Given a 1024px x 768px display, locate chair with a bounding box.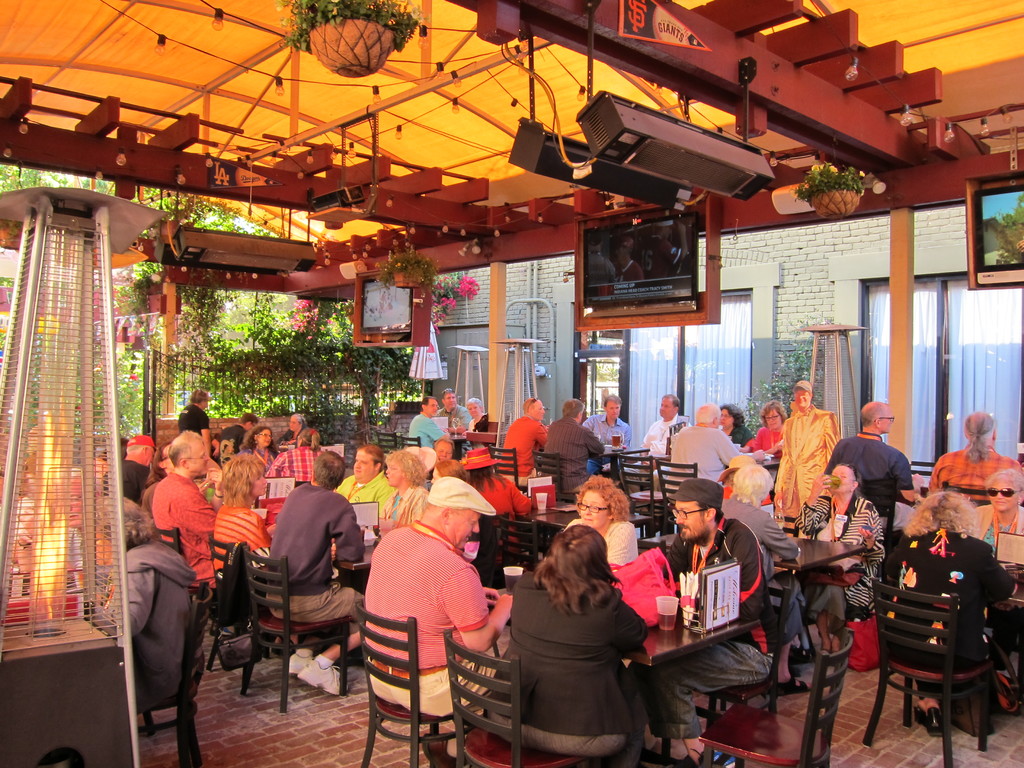
Located: [x1=237, y1=553, x2=346, y2=714].
